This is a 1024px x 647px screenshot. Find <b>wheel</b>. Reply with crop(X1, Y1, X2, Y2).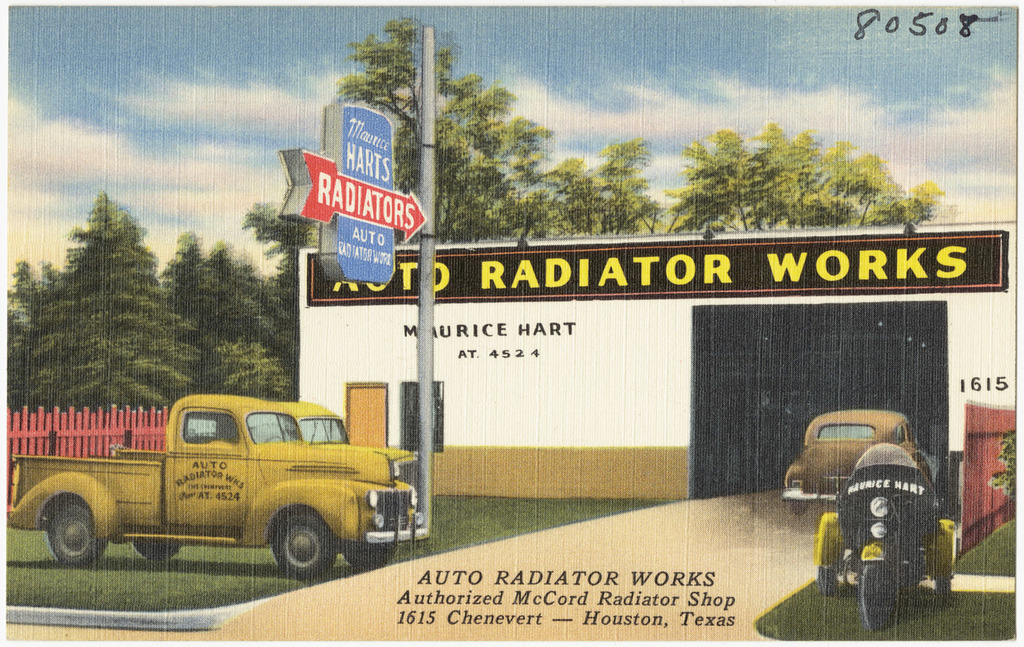
crop(129, 534, 177, 558).
